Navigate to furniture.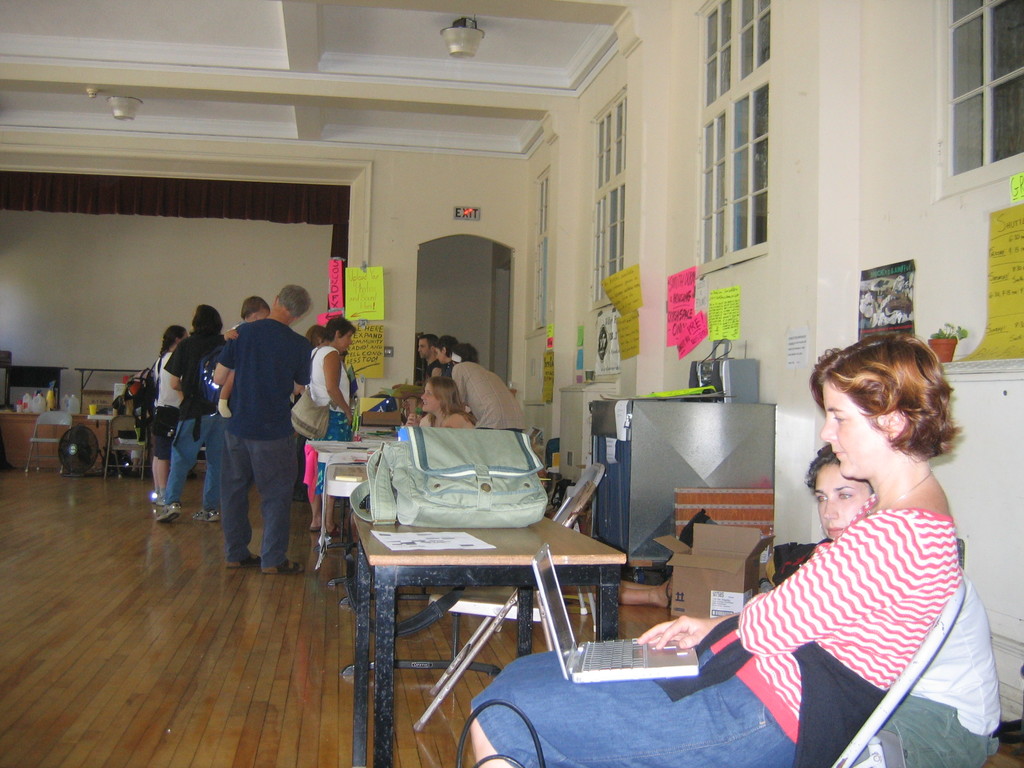
Navigation target: [325,464,433,605].
